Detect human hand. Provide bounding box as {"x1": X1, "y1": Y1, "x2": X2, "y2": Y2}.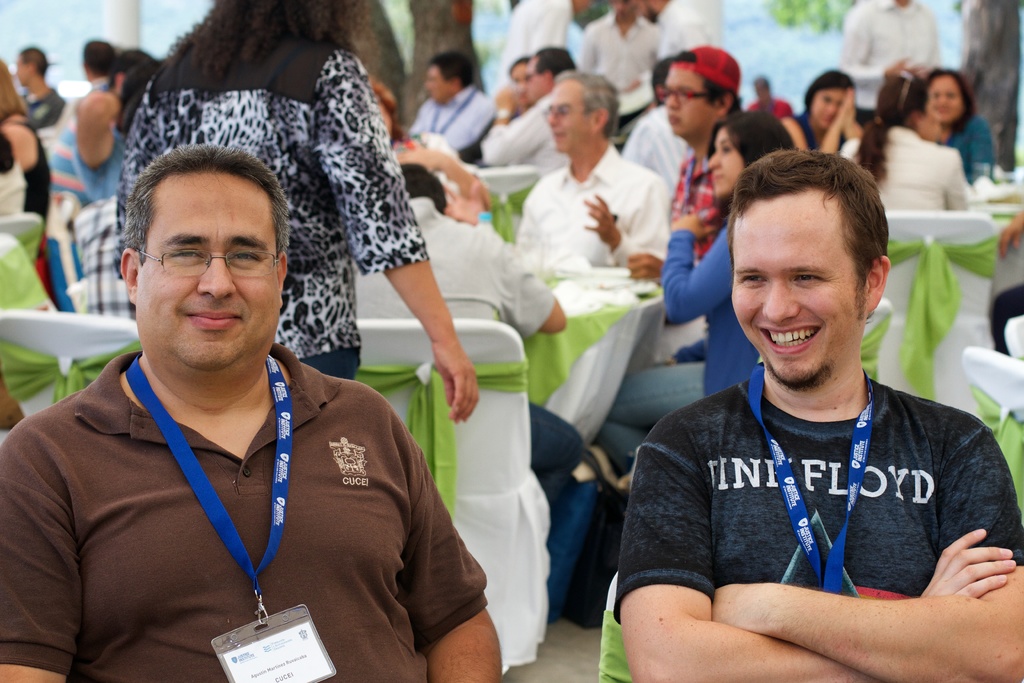
{"x1": 627, "y1": 250, "x2": 663, "y2": 283}.
